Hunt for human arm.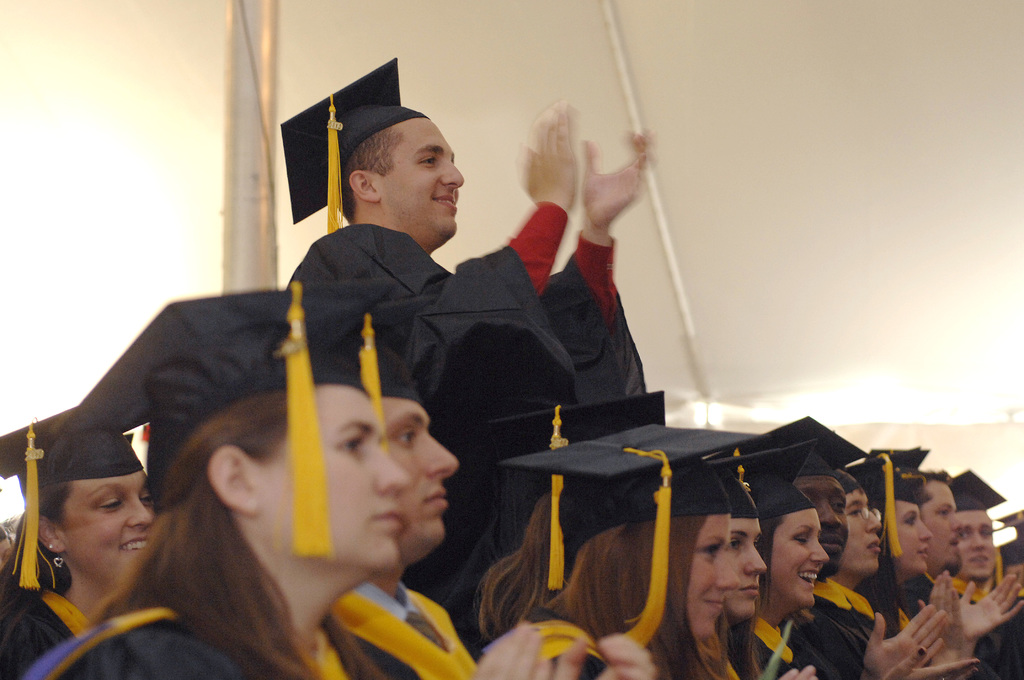
Hunted down at {"left": 918, "top": 571, "right": 965, "bottom": 665}.
